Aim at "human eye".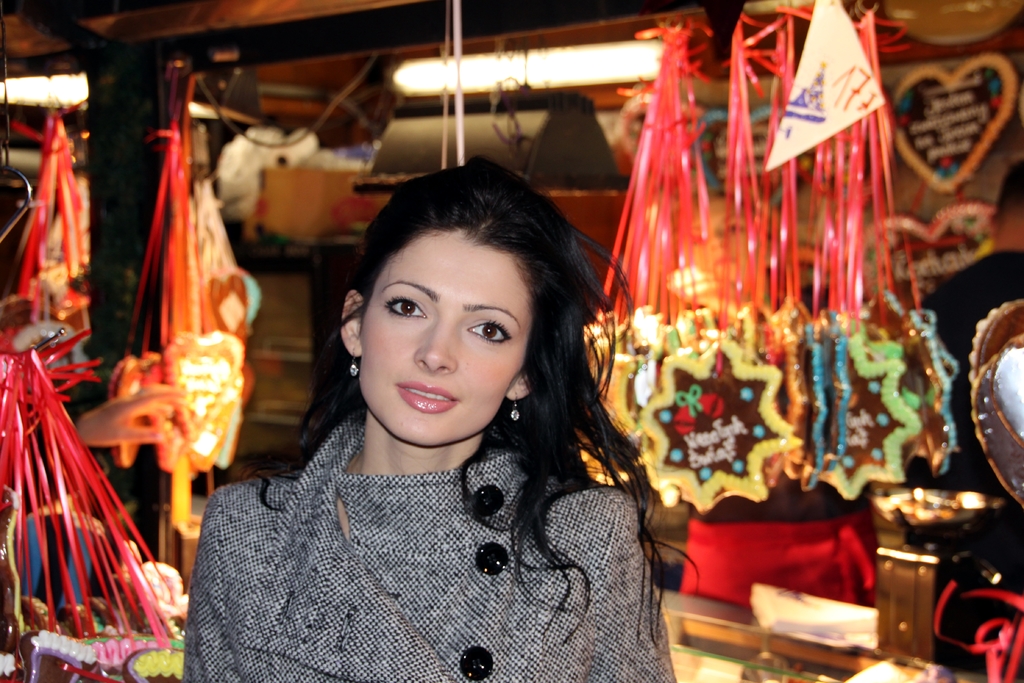
Aimed at <bbox>463, 315, 517, 349</bbox>.
